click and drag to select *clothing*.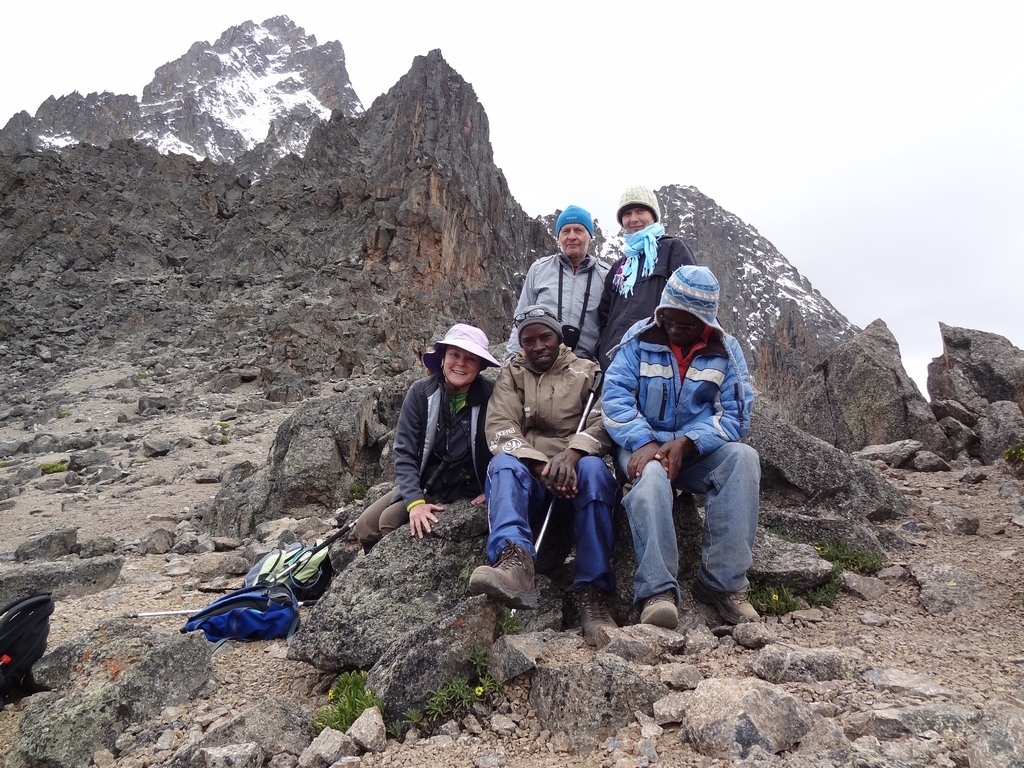
Selection: <bbox>365, 378, 496, 532</bbox>.
